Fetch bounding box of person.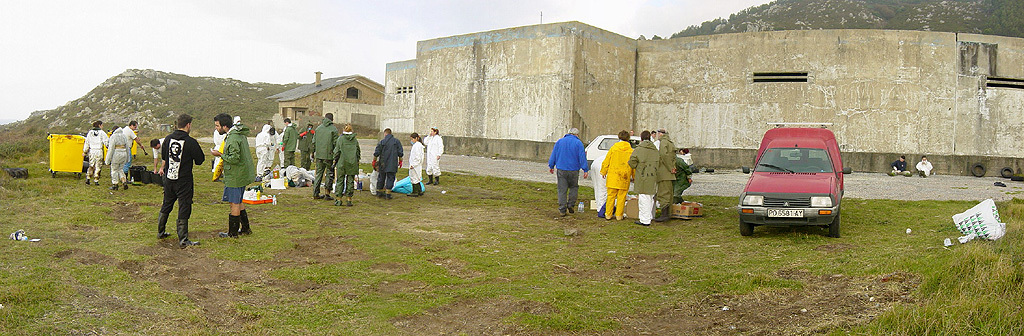
Bbox: (547, 129, 586, 216).
